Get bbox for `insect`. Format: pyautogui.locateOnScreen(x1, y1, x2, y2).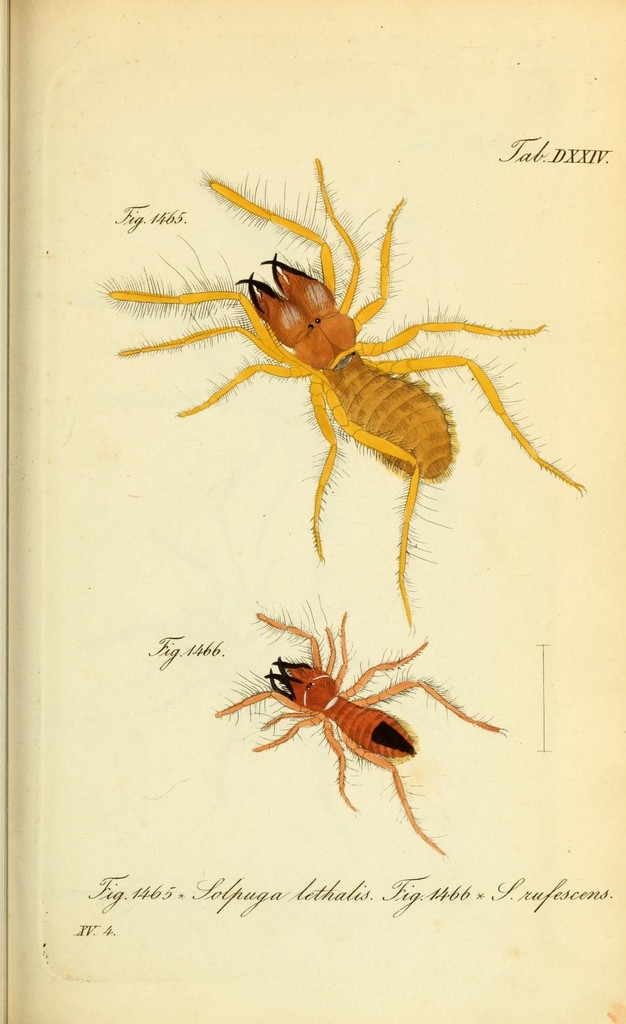
pyautogui.locateOnScreen(107, 151, 590, 627).
